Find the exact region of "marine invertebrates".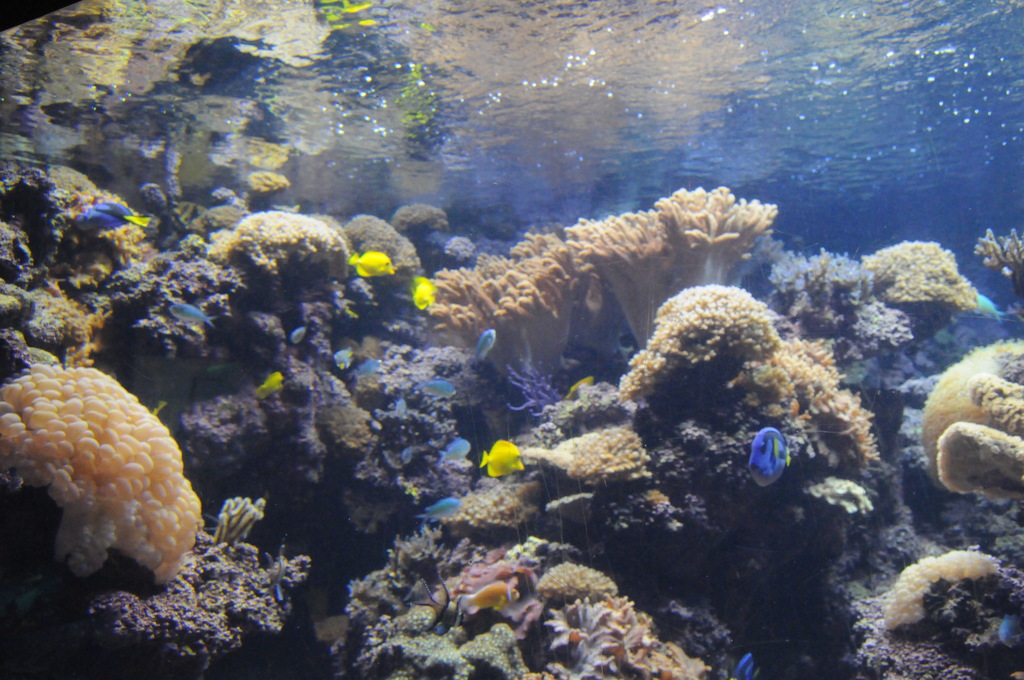
Exact region: bbox=(926, 425, 1023, 509).
